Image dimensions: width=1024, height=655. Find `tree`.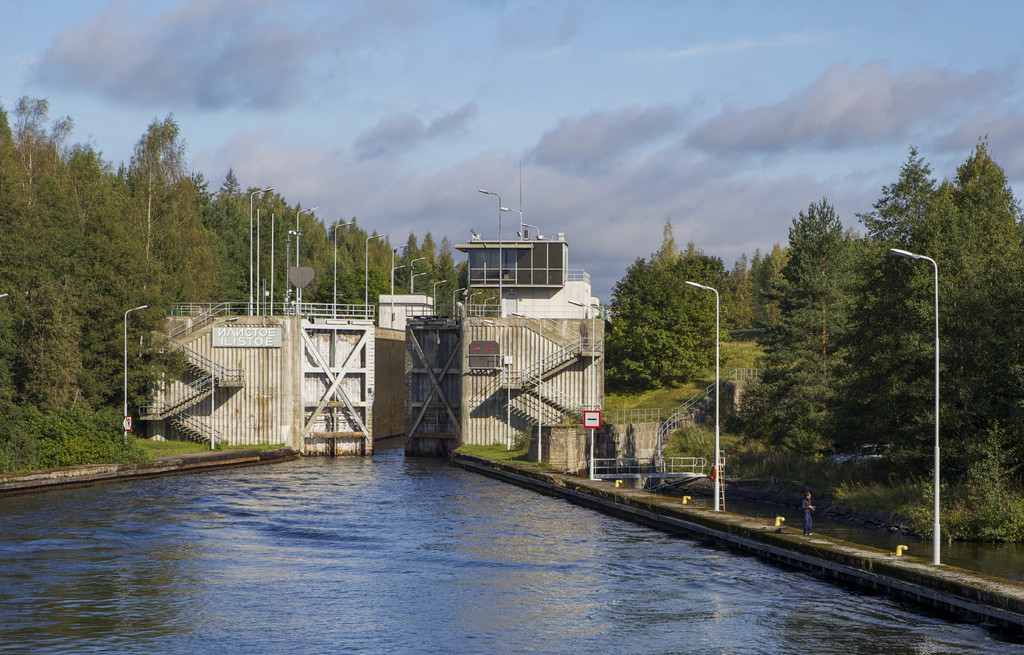
x1=394, y1=229, x2=438, y2=294.
